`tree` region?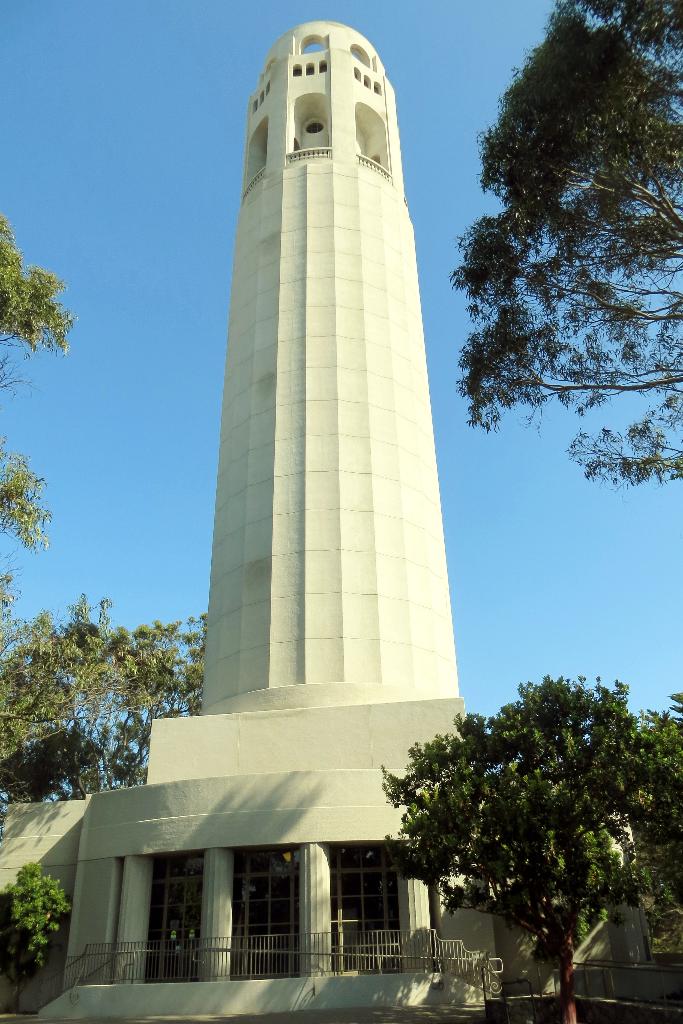
l=452, t=0, r=682, b=488
